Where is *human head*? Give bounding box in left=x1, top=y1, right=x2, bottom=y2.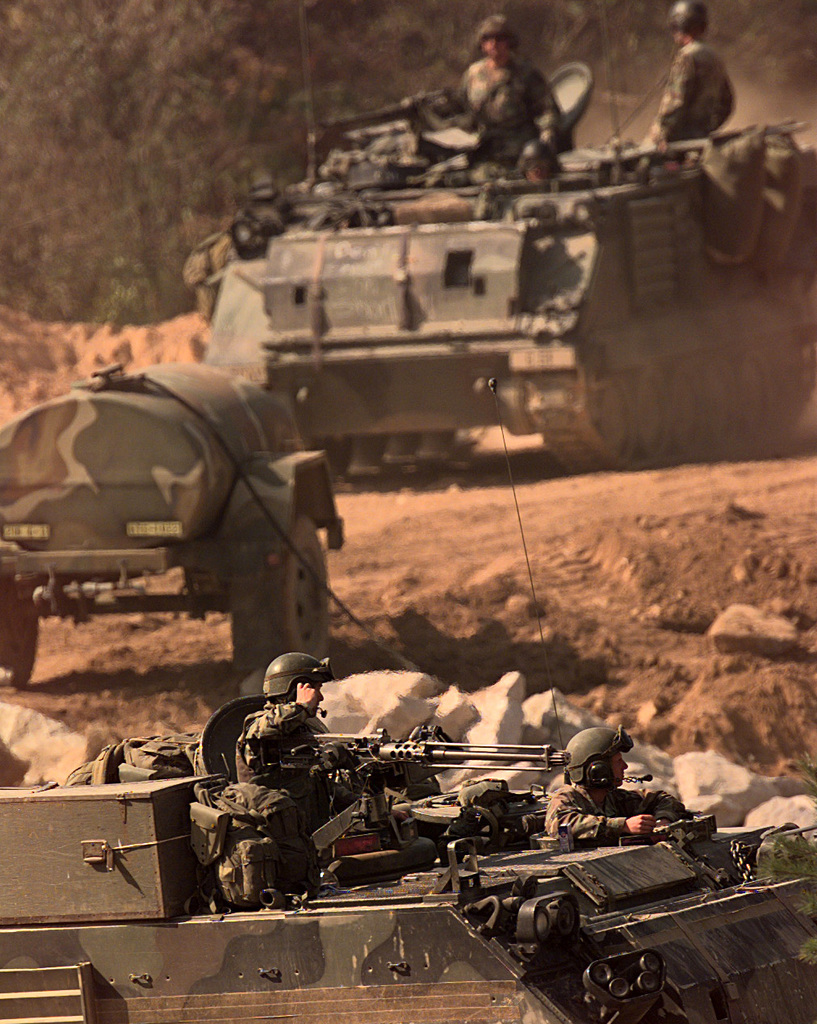
left=291, top=677, right=319, bottom=708.
